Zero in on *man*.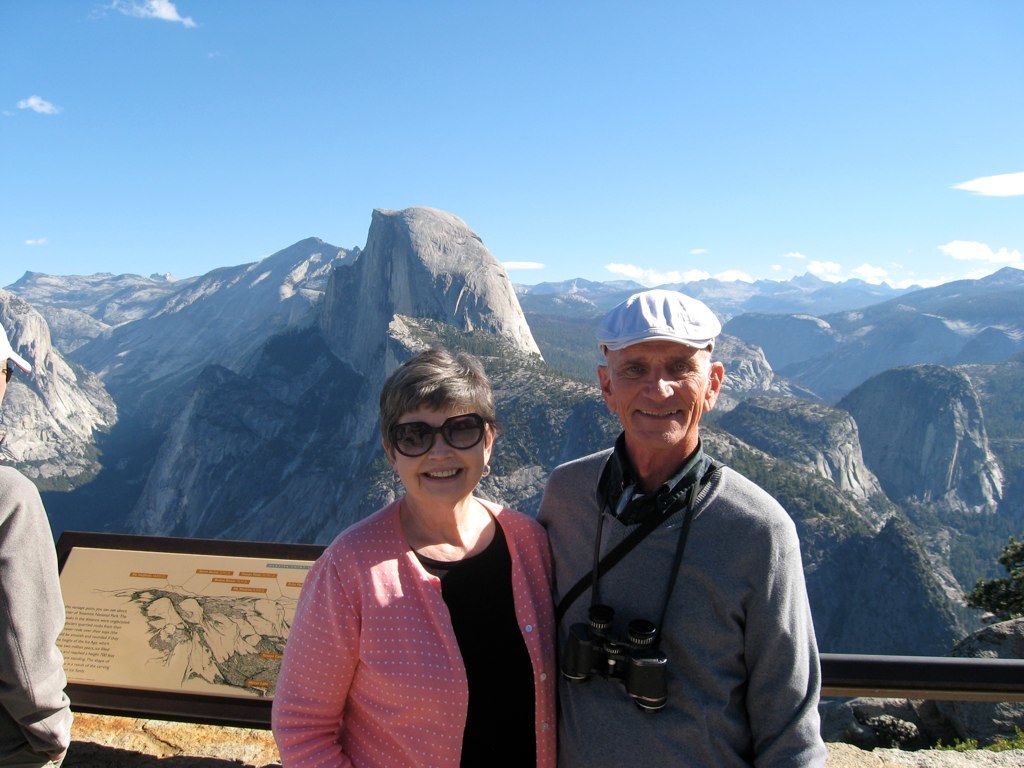
Zeroed in: crop(0, 321, 76, 767).
